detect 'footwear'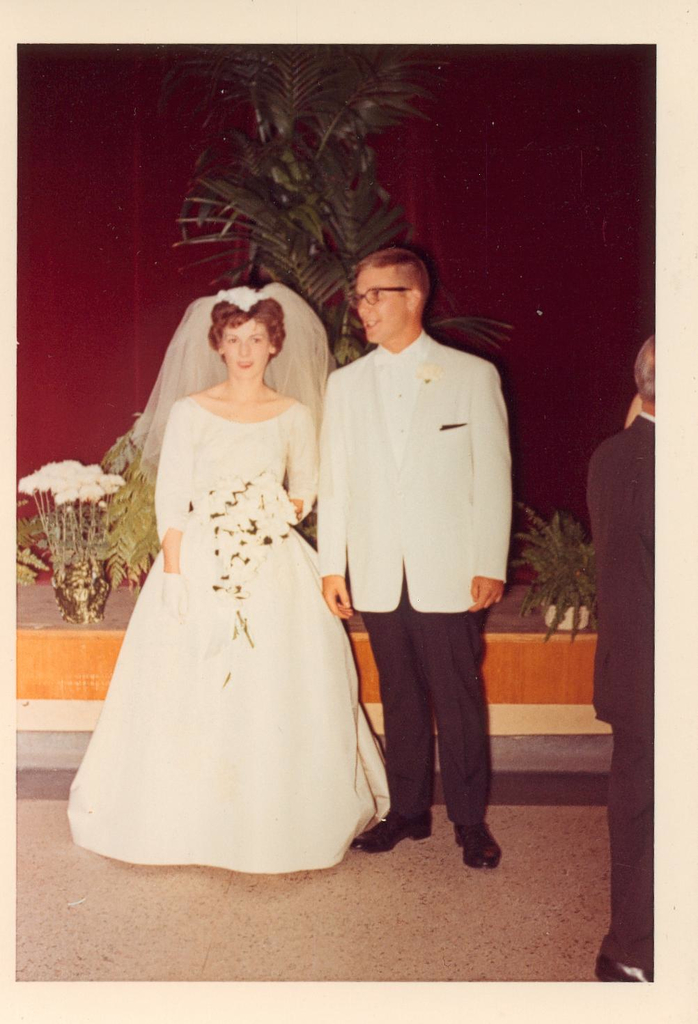
{"x1": 346, "y1": 817, "x2": 434, "y2": 851}
